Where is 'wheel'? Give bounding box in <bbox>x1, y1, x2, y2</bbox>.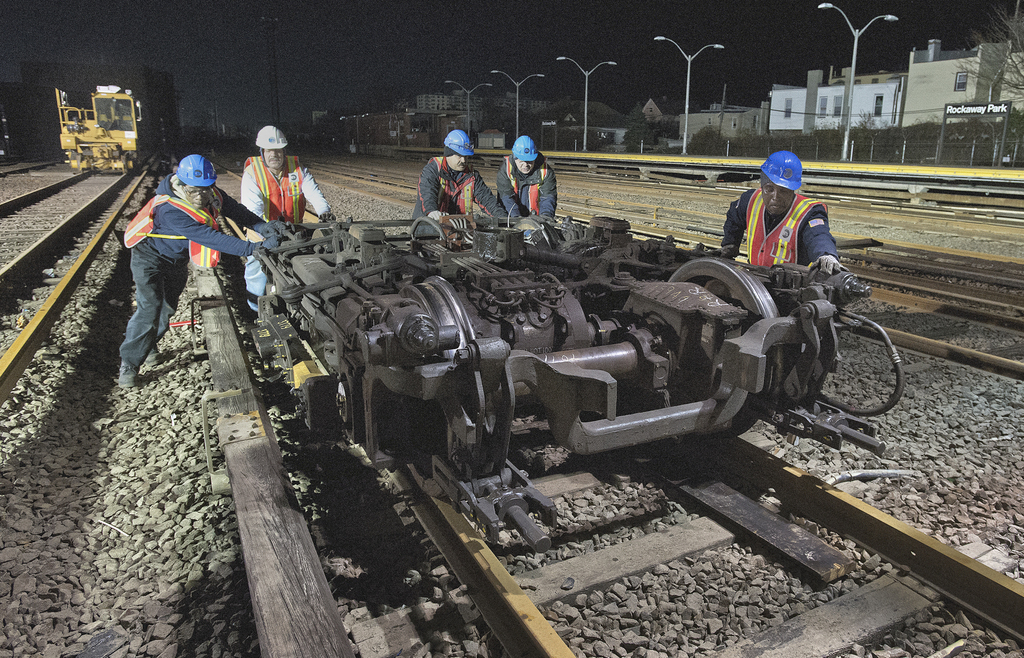
<bbox>671, 257, 786, 440</bbox>.
